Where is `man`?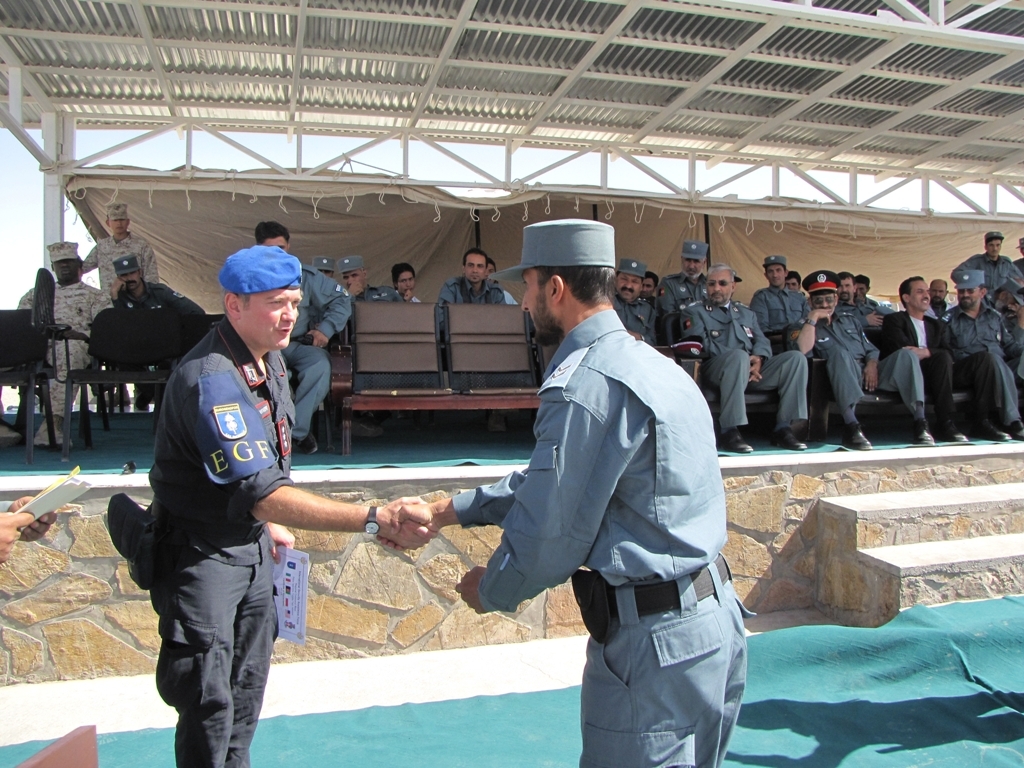
<bbox>1002, 288, 1023, 391</bbox>.
